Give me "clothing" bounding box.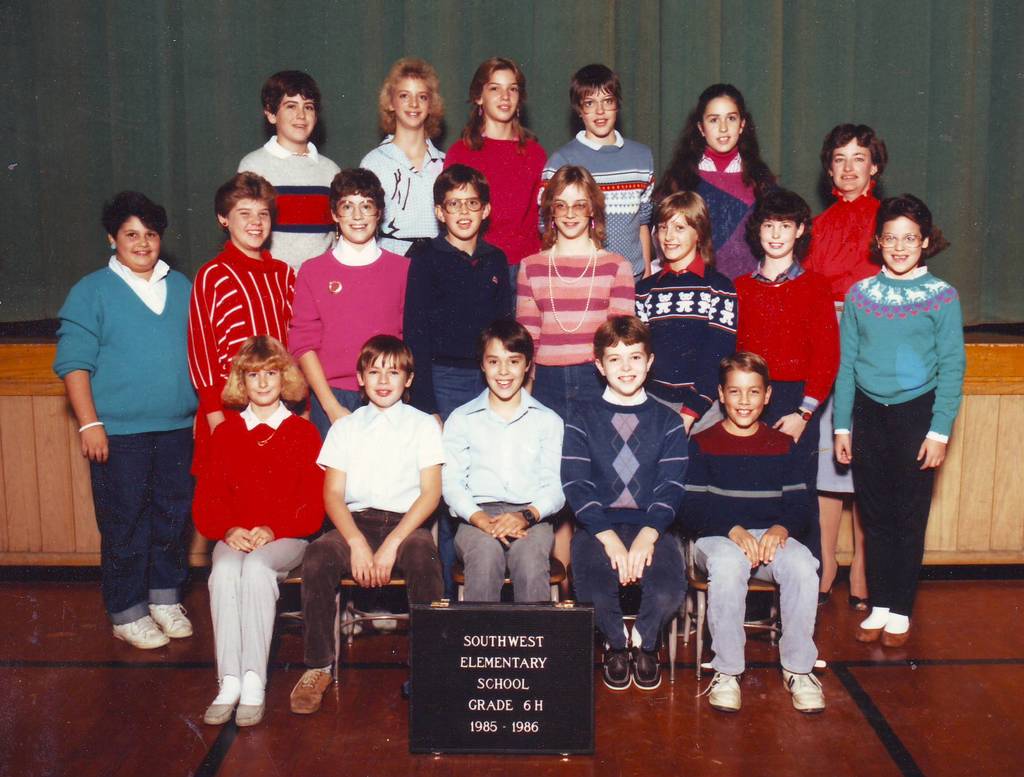
left=841, top=218, right=977, bottom=605.
